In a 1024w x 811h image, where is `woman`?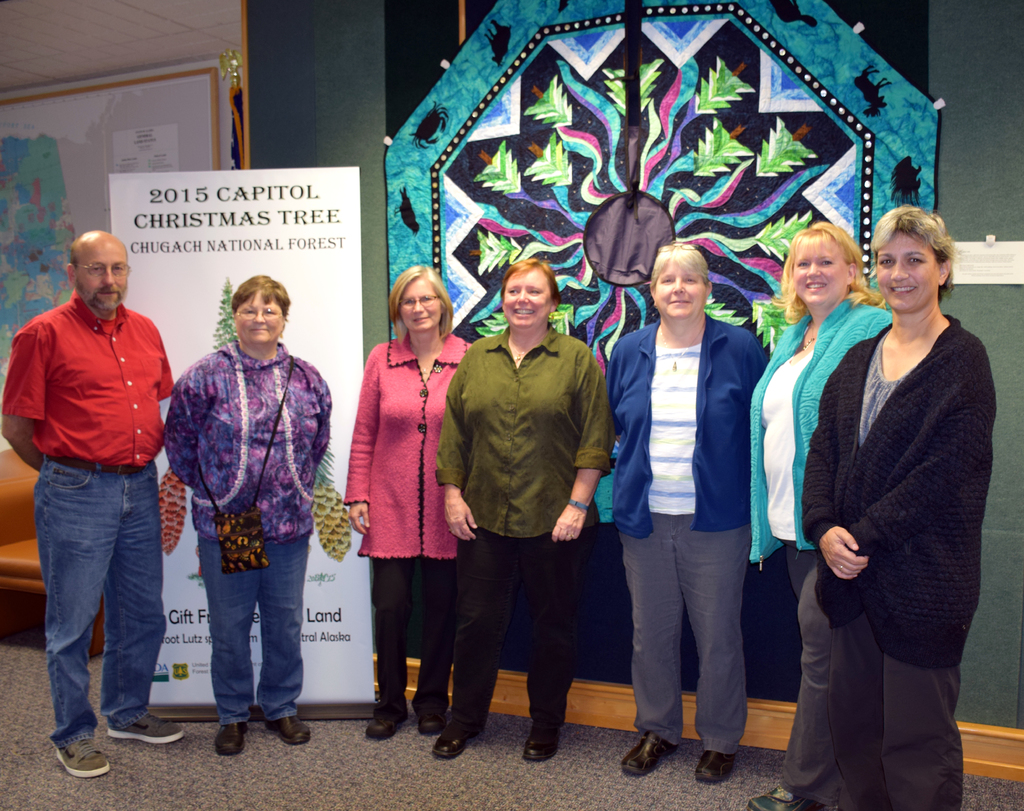
{"x1": 160, "y1": 269, "x2": 336, "y2": 761}.
